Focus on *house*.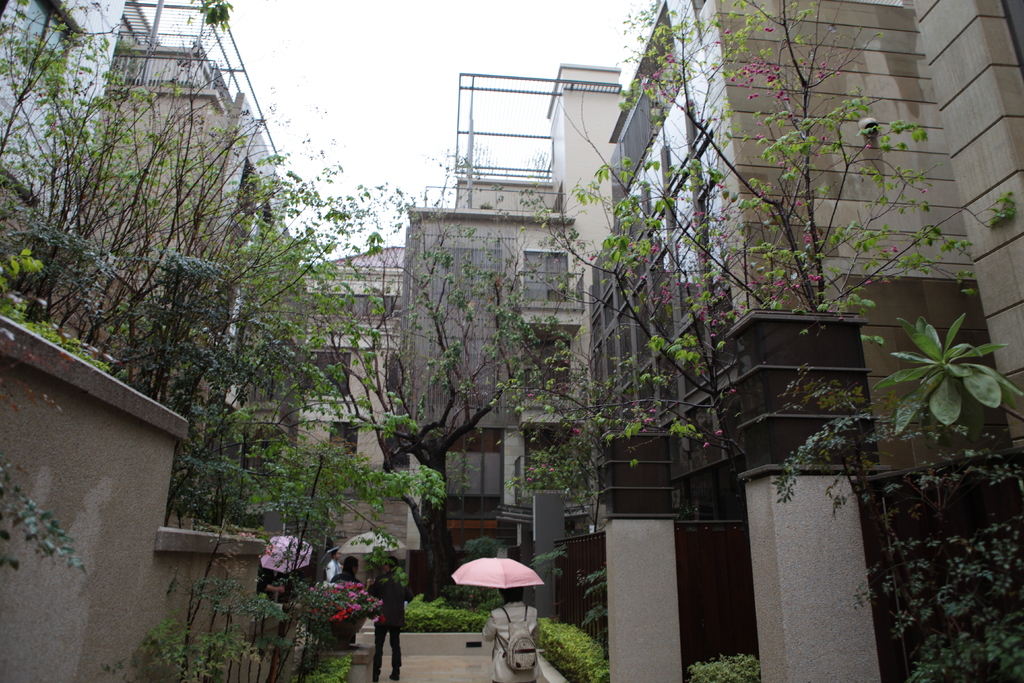
Focused at locate(393, 64, 625, 609).
